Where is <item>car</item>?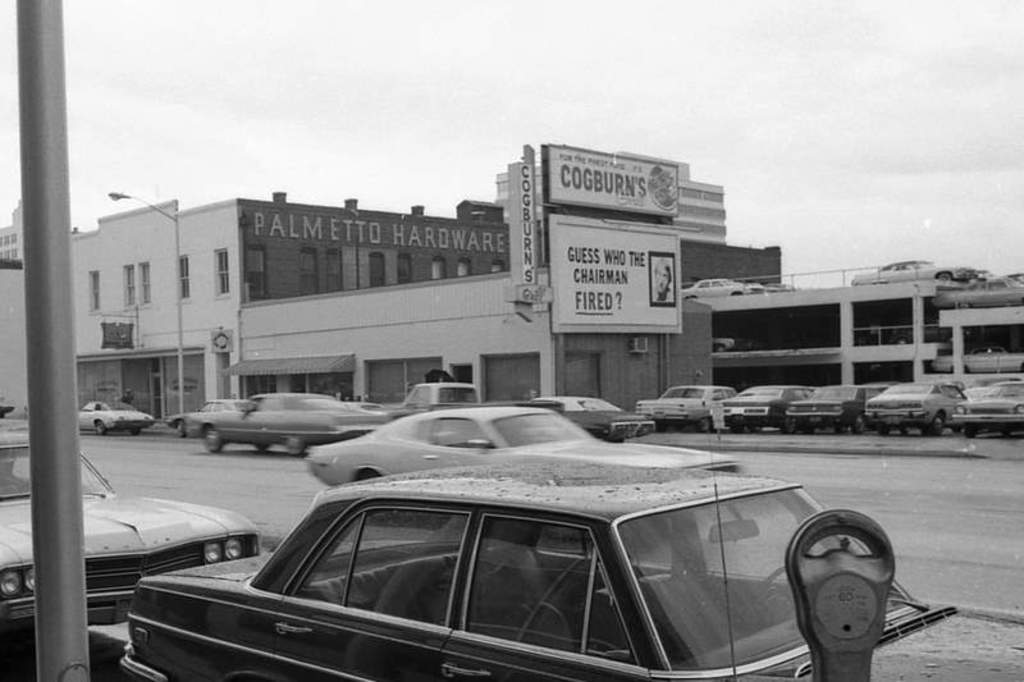
<box>931,345,1023,375</box>.
